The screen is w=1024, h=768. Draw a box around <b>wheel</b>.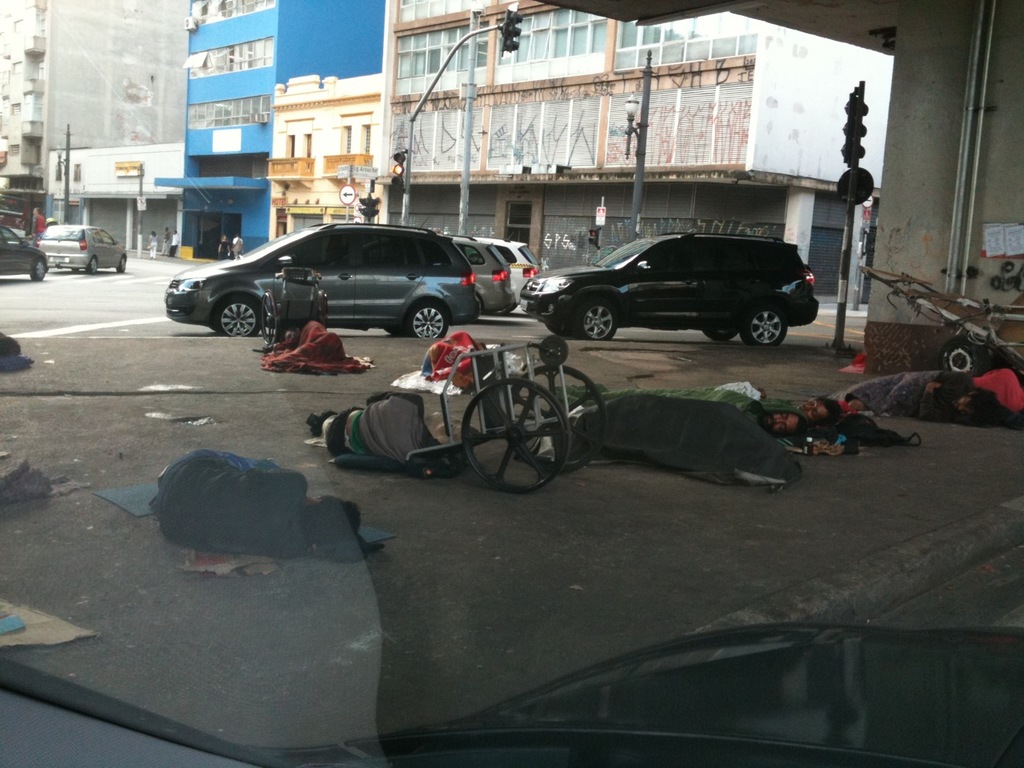
x1=572, y1=298, x2=616, y2=342.
